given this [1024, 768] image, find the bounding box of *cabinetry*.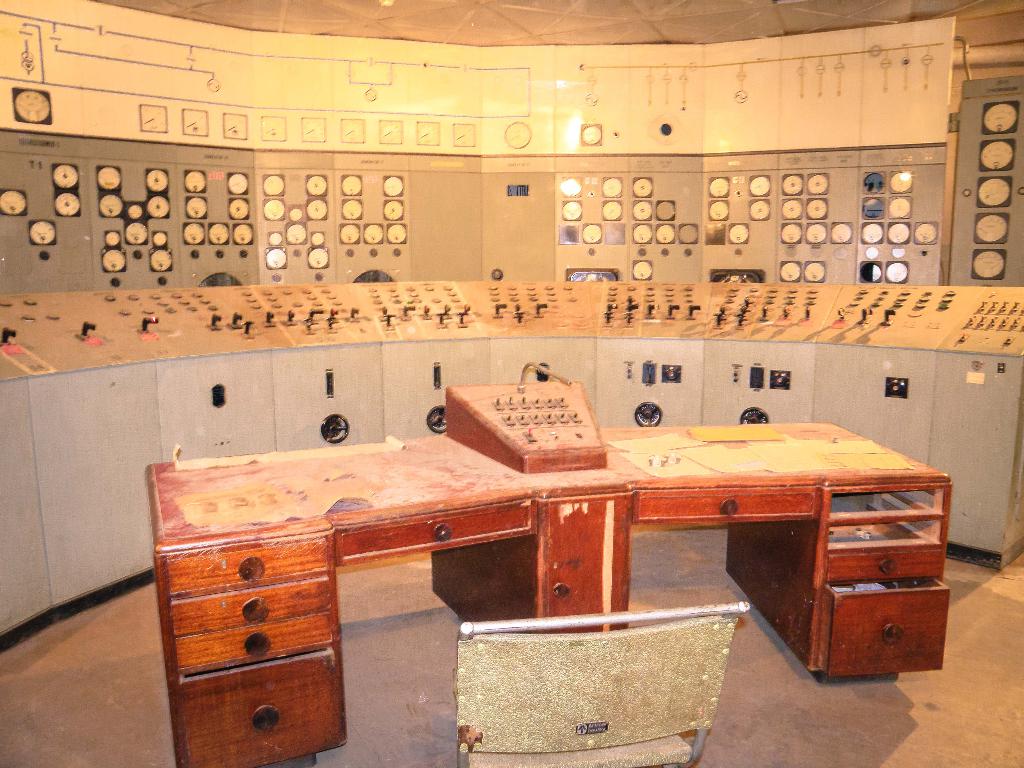
(left=628, top=479, right=822, bottom=525).
